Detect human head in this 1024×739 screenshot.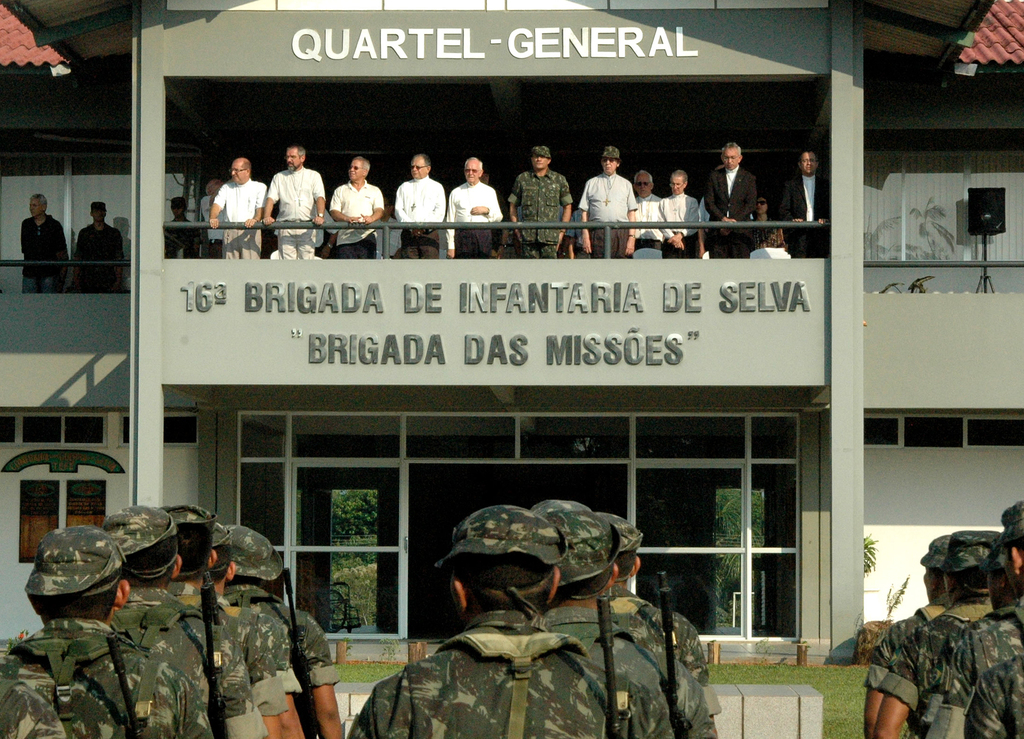
Detection: (left=95, top=509, right=177, bottom=584).
